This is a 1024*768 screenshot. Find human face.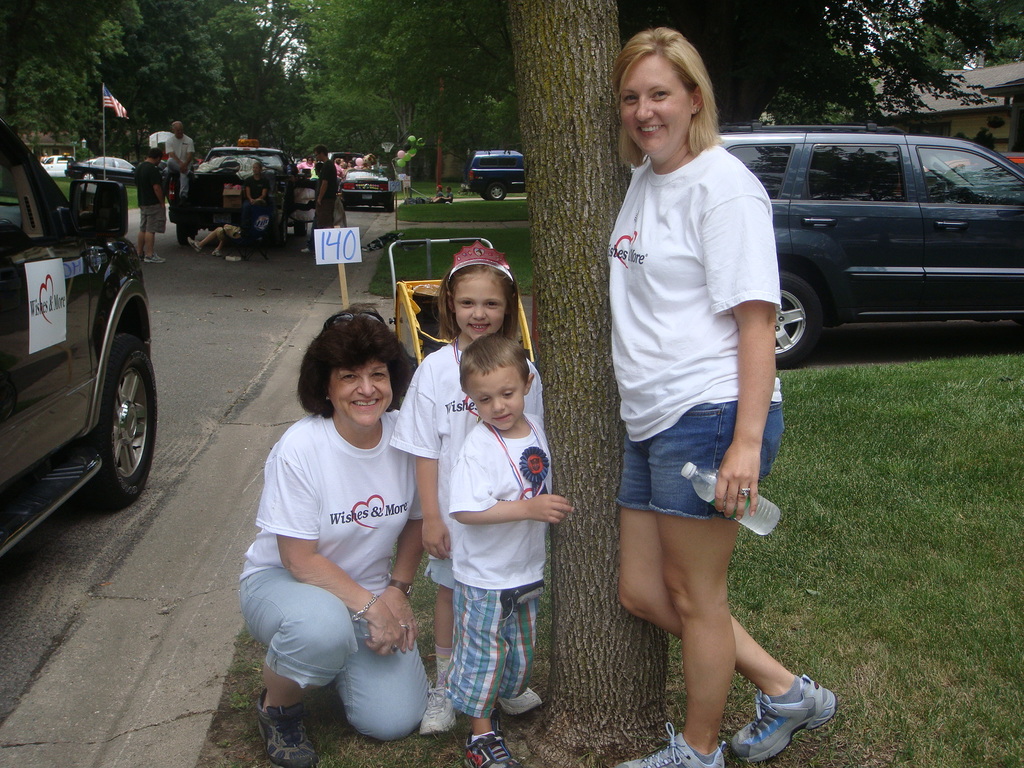
Bounding box: x1=453 y1=278 x2=506 y2=341.
